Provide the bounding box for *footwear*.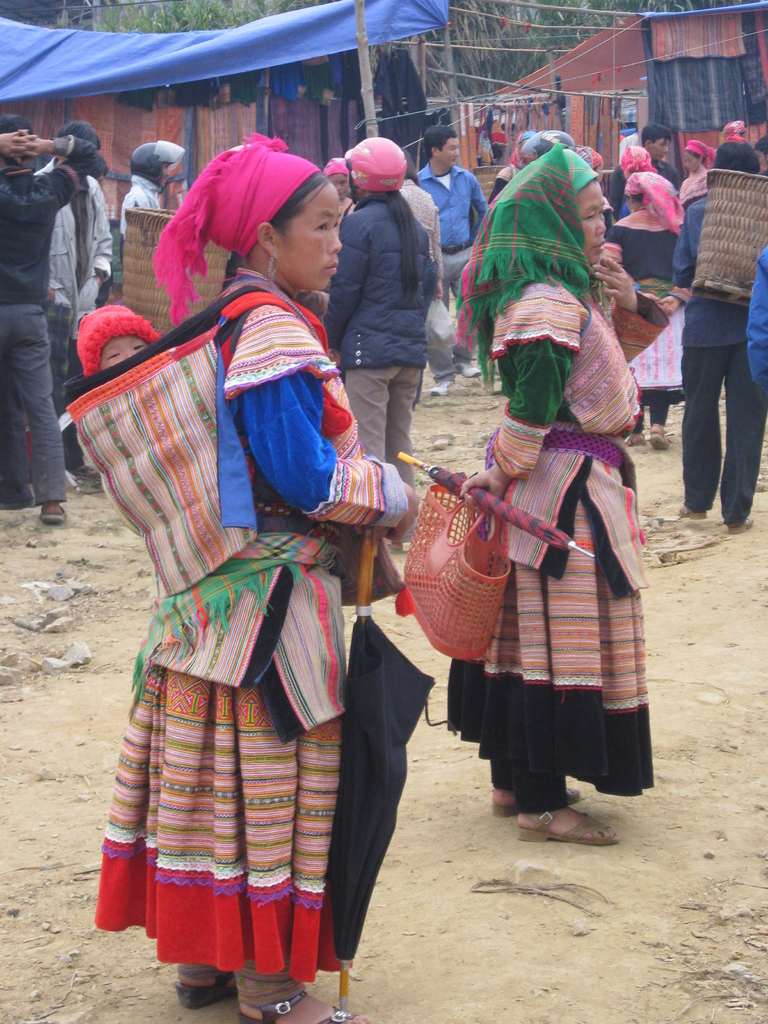
(40,497,69,522).
